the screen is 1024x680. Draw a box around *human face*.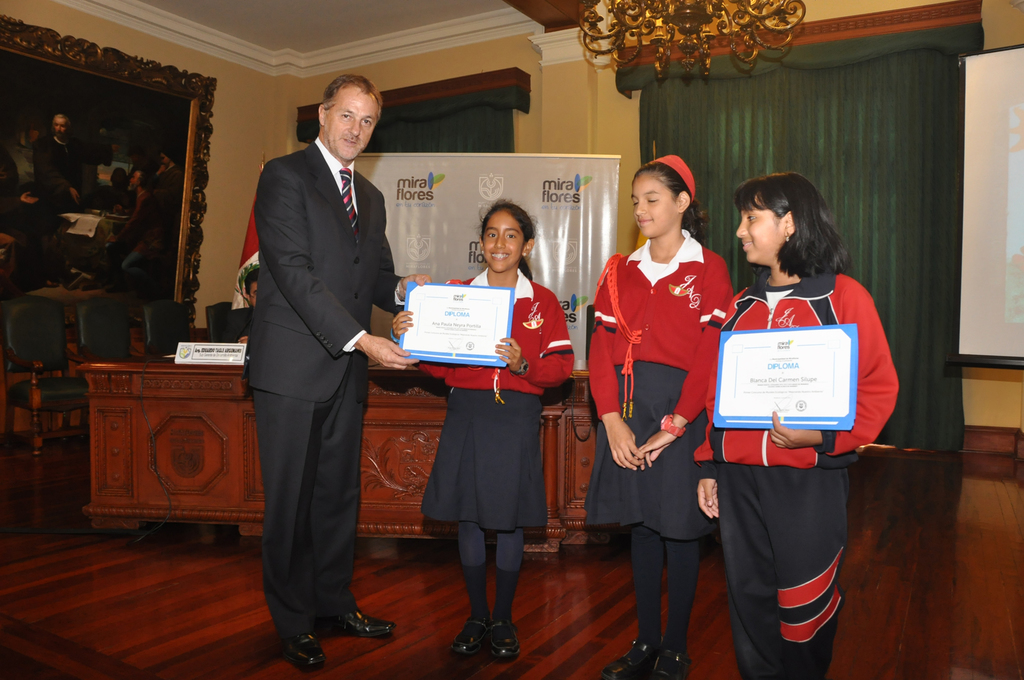
Rect(634, 174, 673, 234).
